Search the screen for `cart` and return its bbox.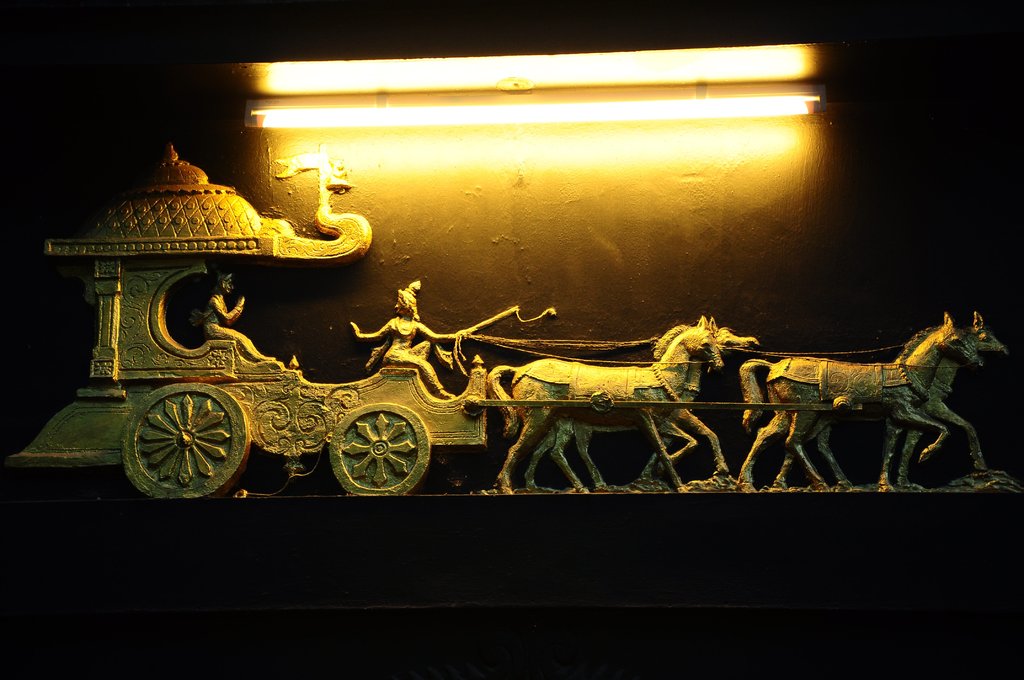
Found: x1=6 y1=145 x2=867 y2=497.
